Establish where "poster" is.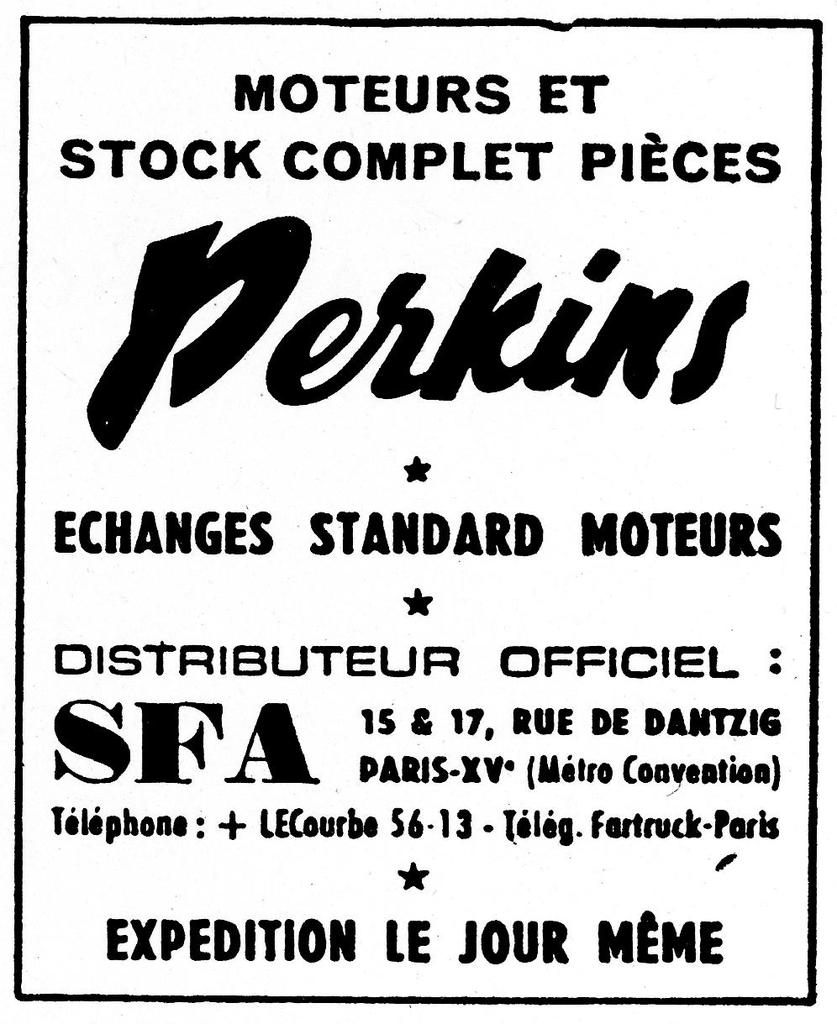
Established at (0,2,832,1022).
